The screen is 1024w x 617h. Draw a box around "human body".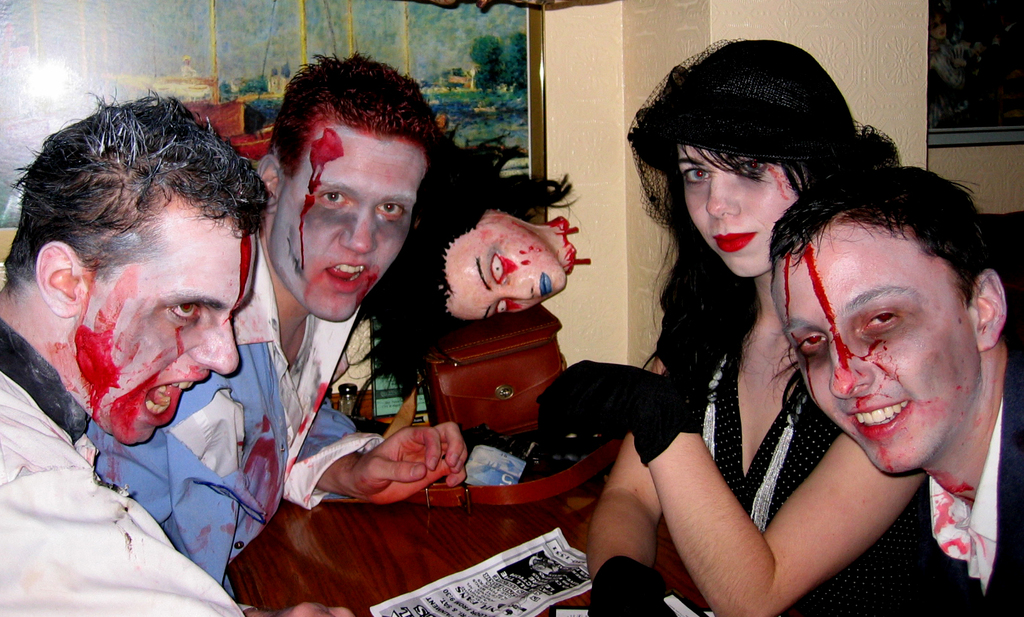
<bbox>555, 35, 897, 613</bbox>.
